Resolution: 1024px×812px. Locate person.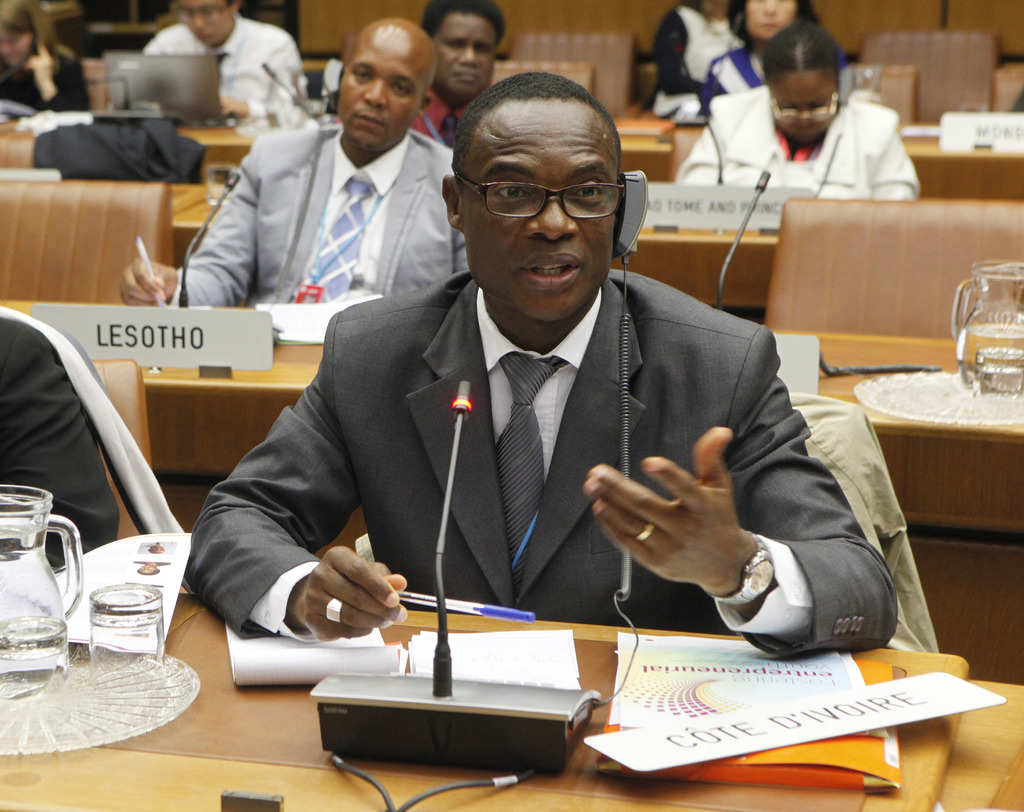
(143, 0, 310, 118).
